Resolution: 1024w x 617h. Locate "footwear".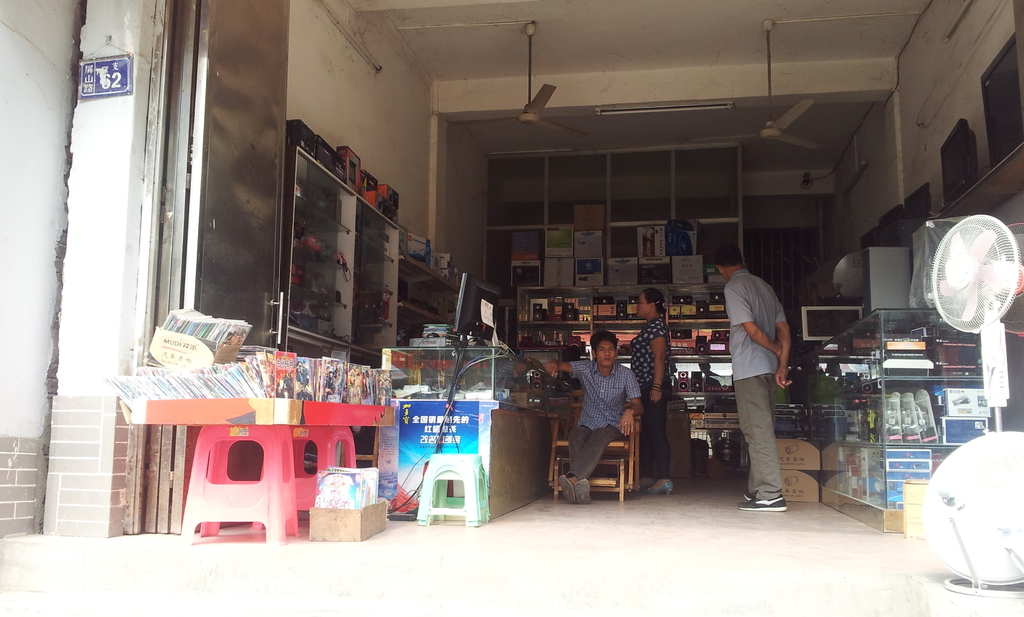
bbox=[631, 481, 649, 492].
